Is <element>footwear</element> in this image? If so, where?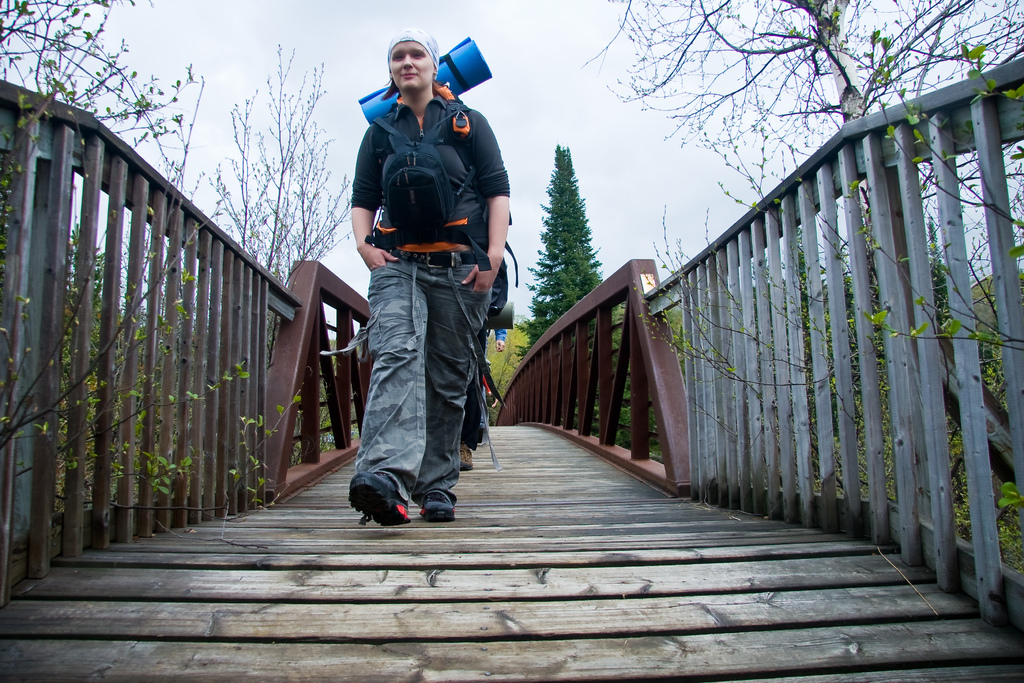
Yes, at select_region(414, 486, 461, 521).
